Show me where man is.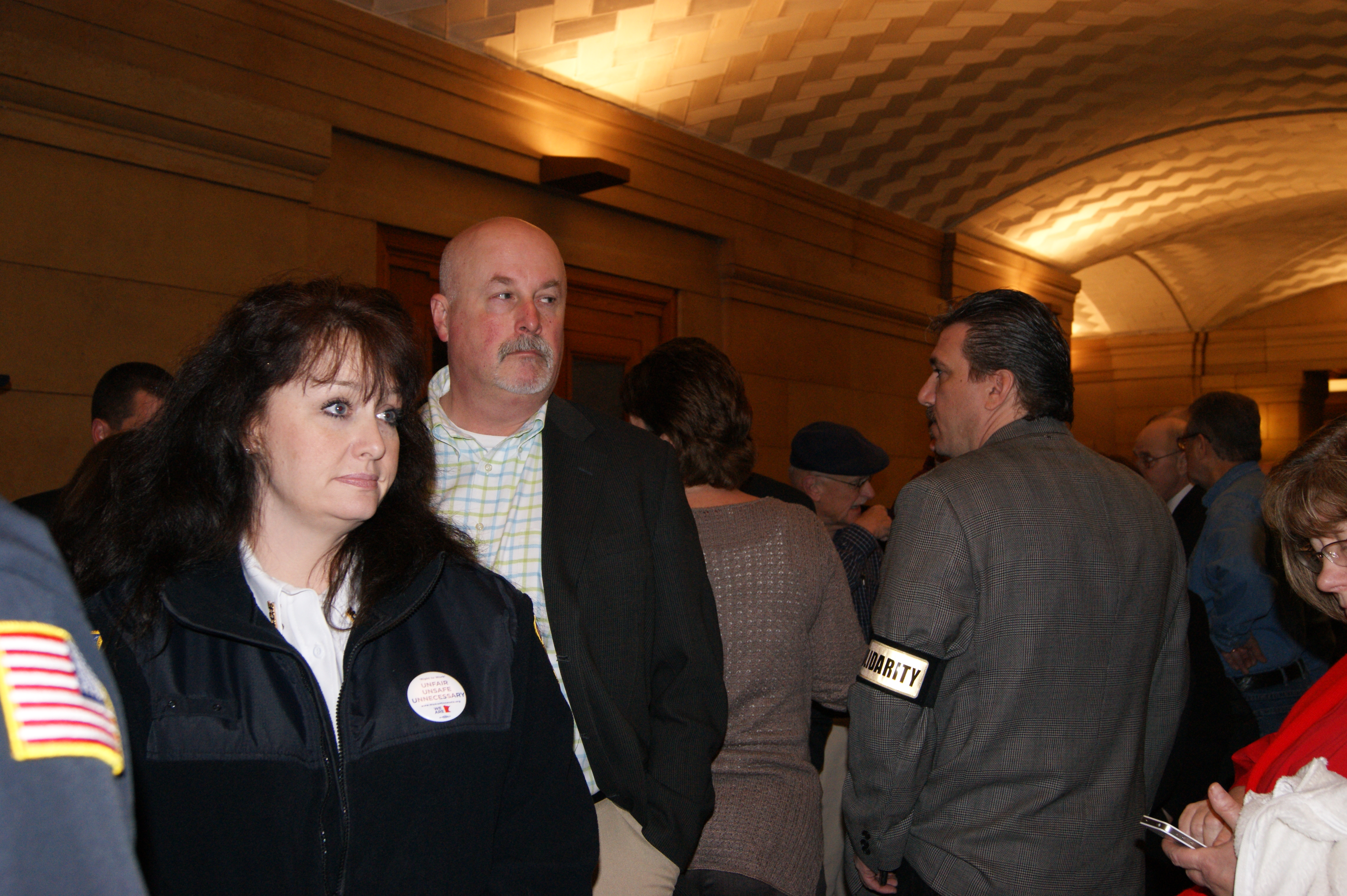
man is at 346:114:395:218.
